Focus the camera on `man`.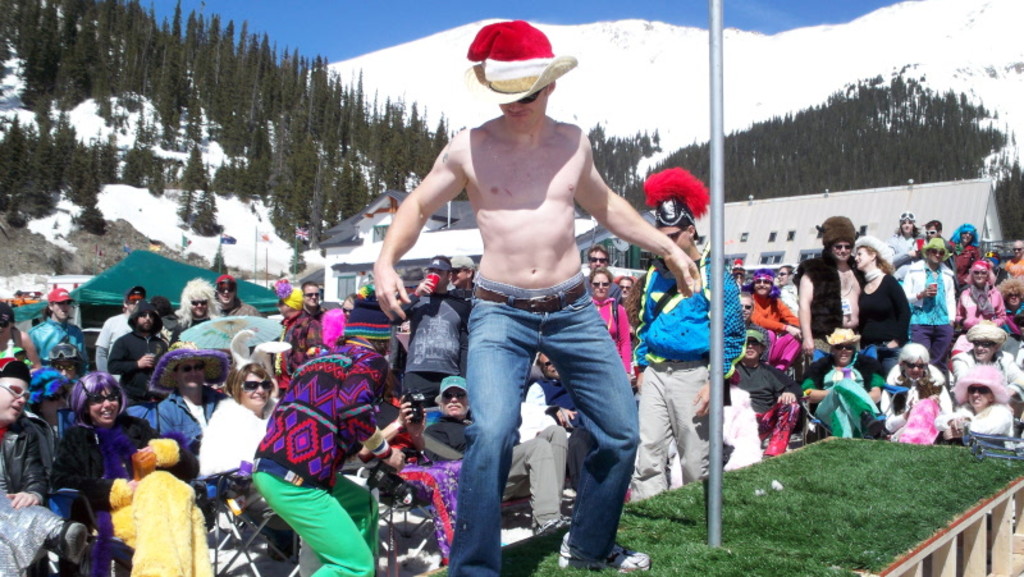
Focus region: (383,49,673,557).
